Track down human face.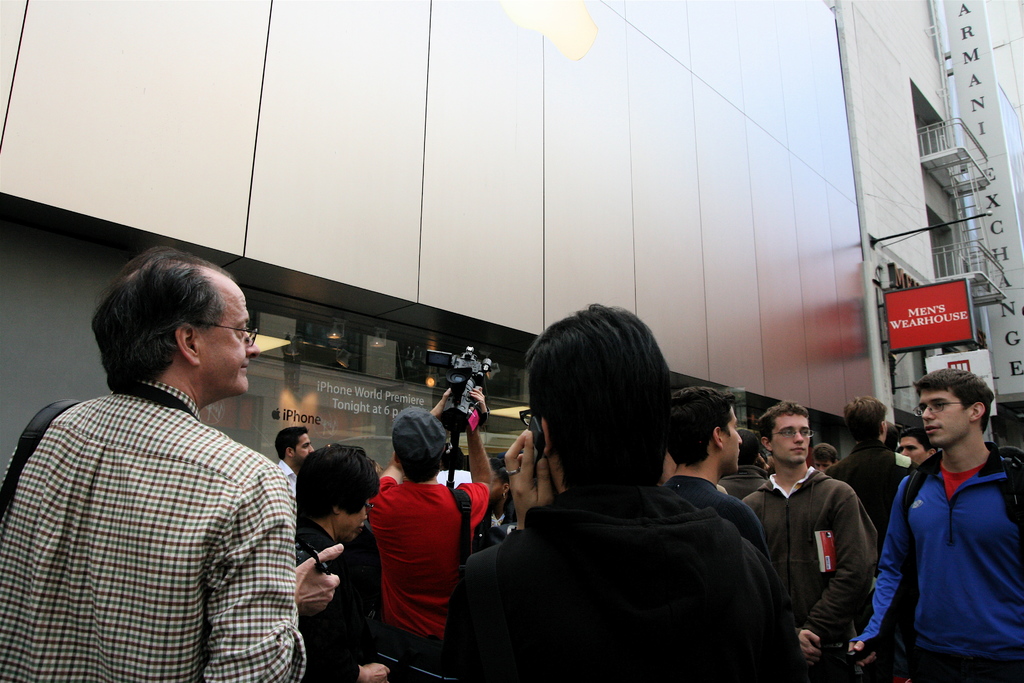
Tracked to rect(201, 284, 257, 392).
